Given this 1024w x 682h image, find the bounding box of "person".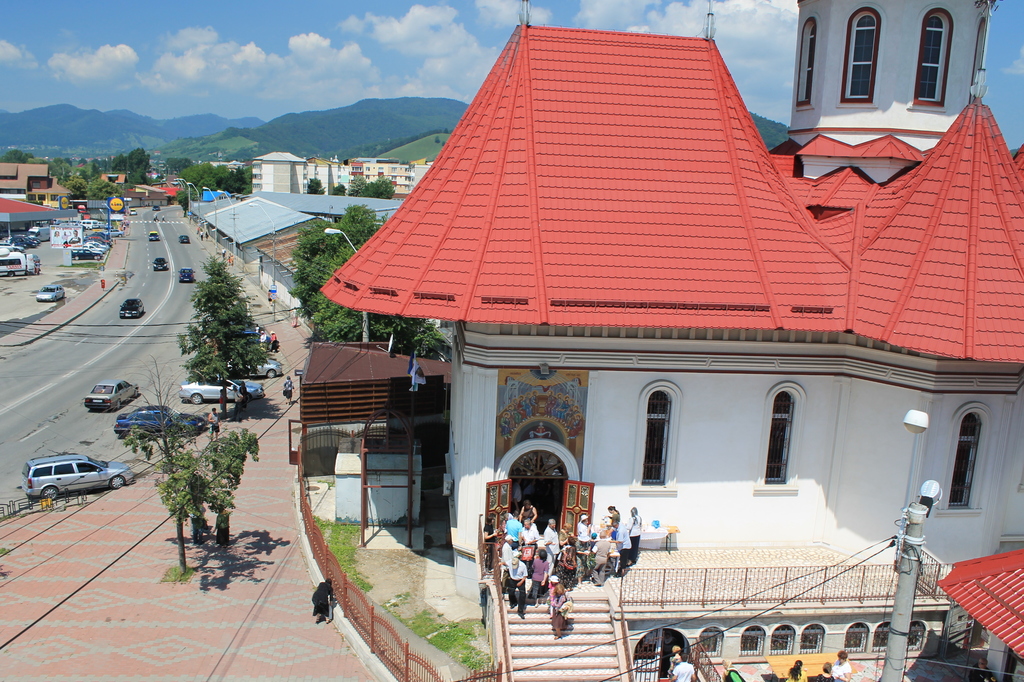
left=309, top=578, right=336, bottom=619.
